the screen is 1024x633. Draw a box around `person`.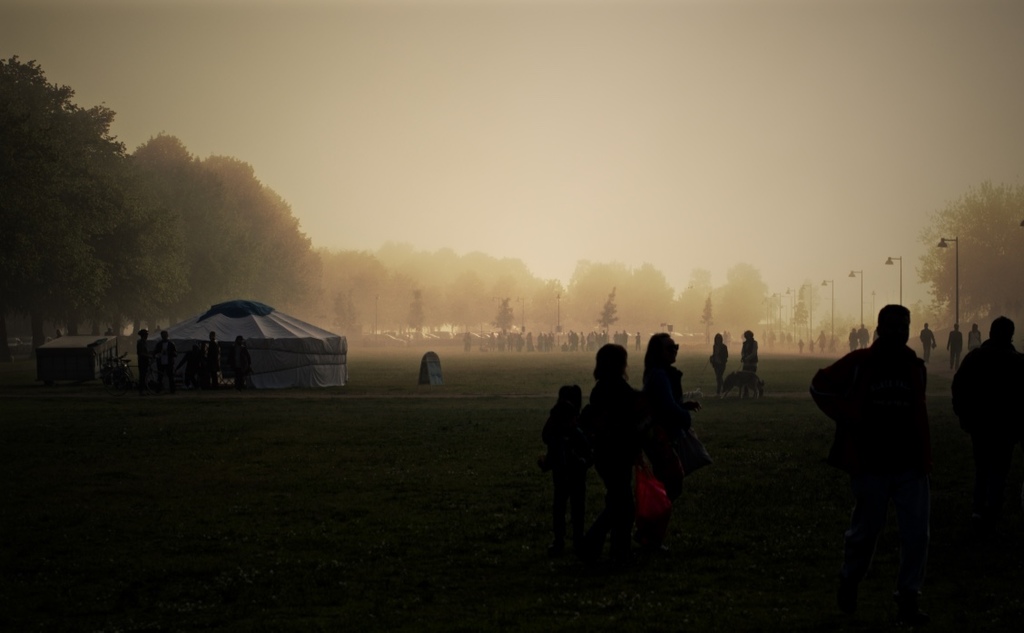
bbox=(966, 323, 985, 351).
